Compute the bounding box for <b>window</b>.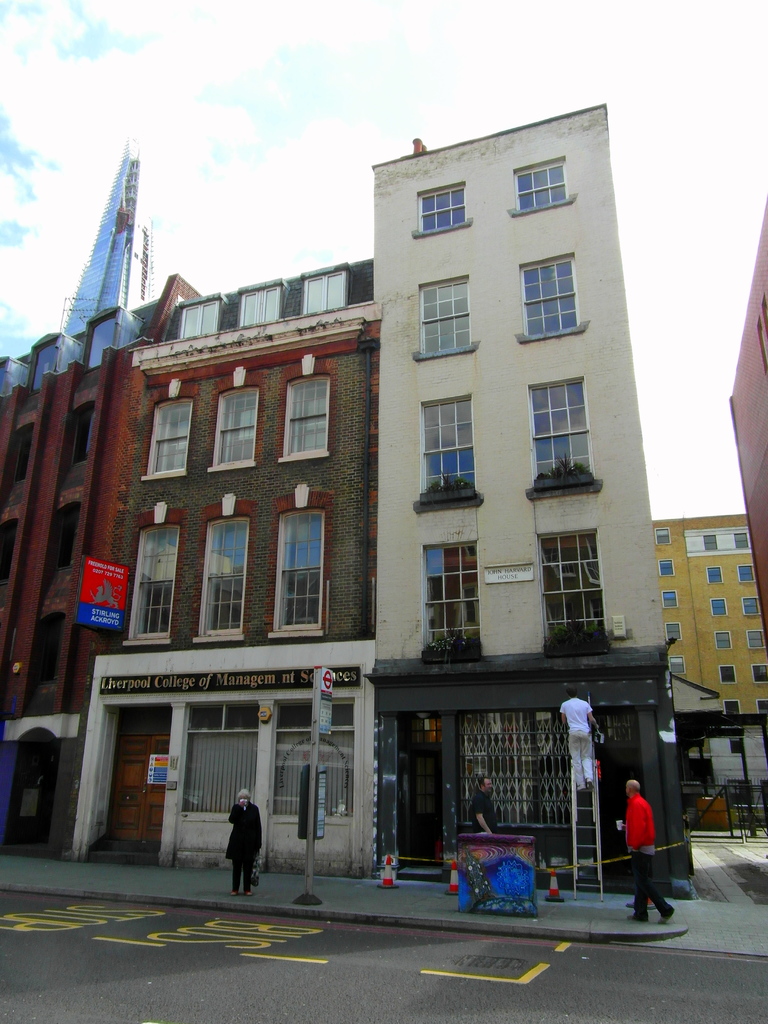
box(202, 380, 259, 475).
